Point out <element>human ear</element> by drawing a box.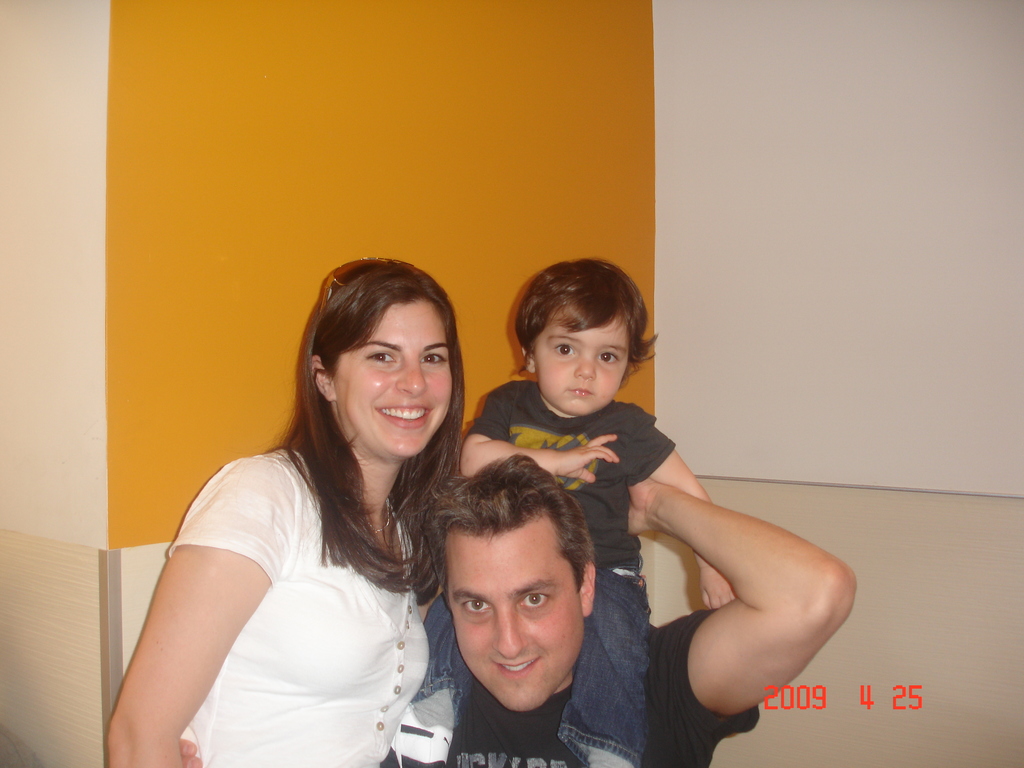
rect(314, 356, 336, 403).
